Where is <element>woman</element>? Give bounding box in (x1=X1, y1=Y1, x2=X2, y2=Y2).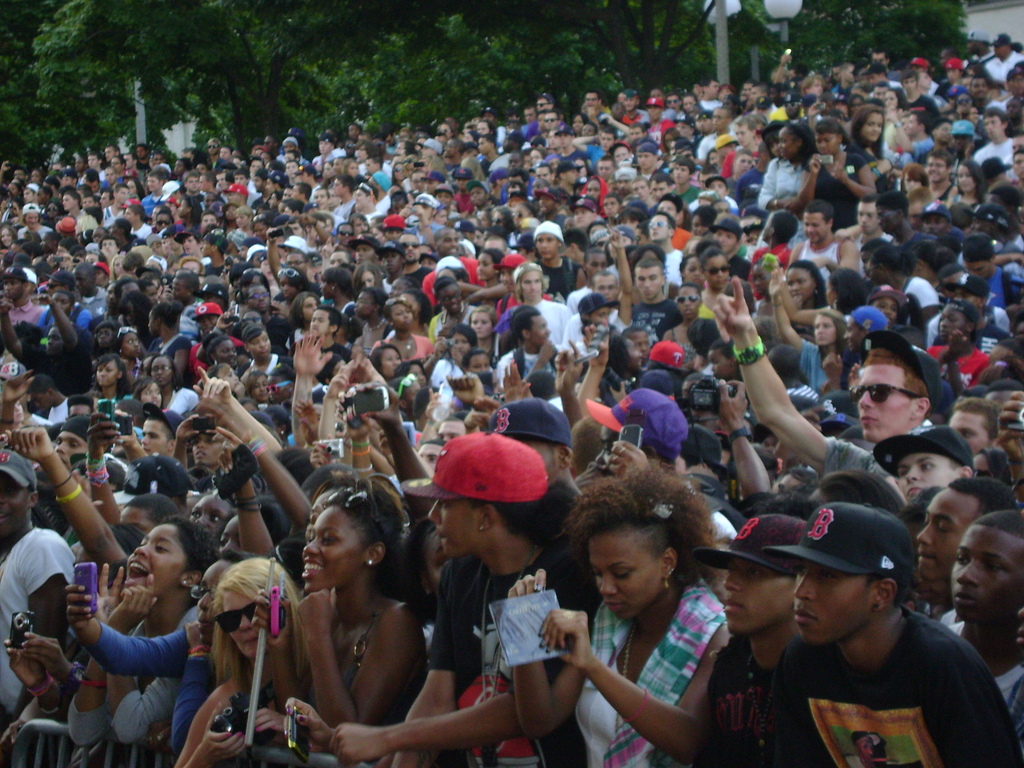
(x1=283, y1=288, x2=319, y2=353).
